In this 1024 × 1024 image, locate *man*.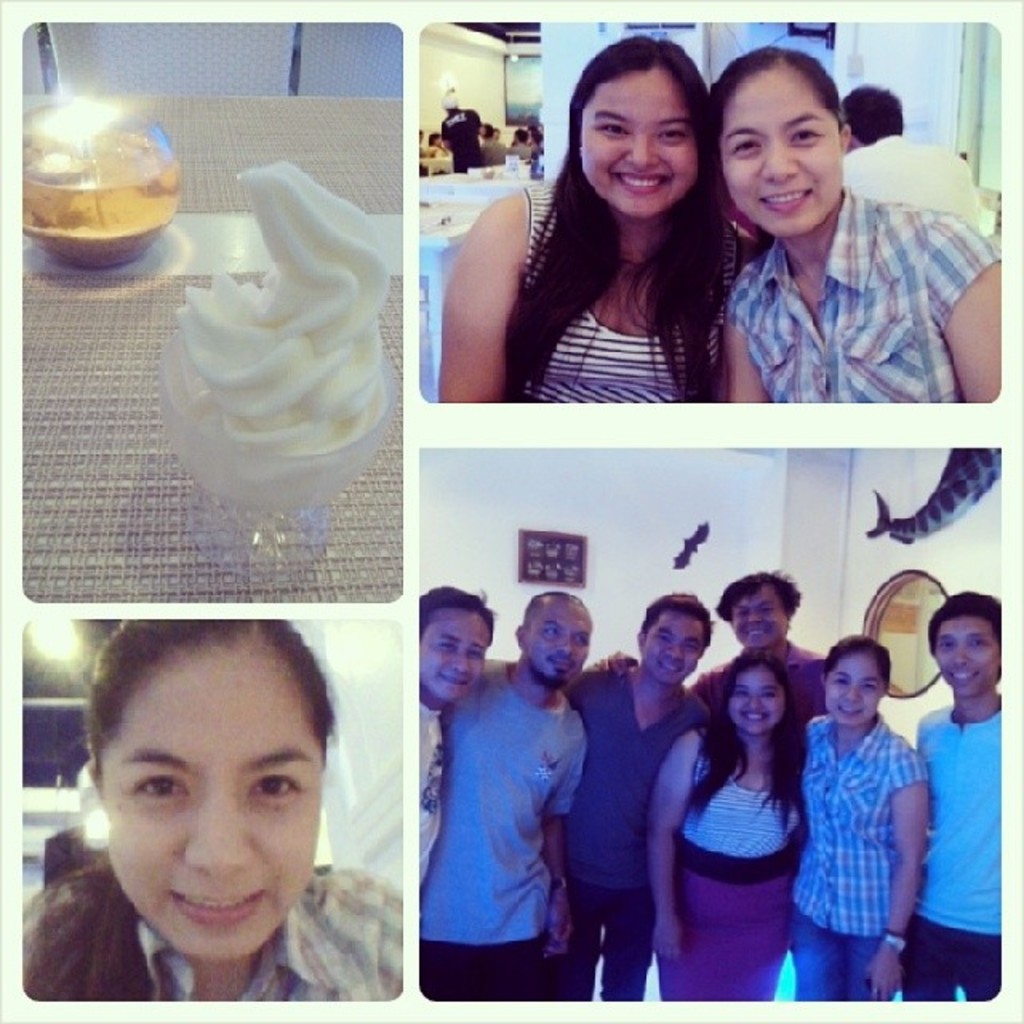
Bounding box: <region>594, 570, 829, 722</region>.
